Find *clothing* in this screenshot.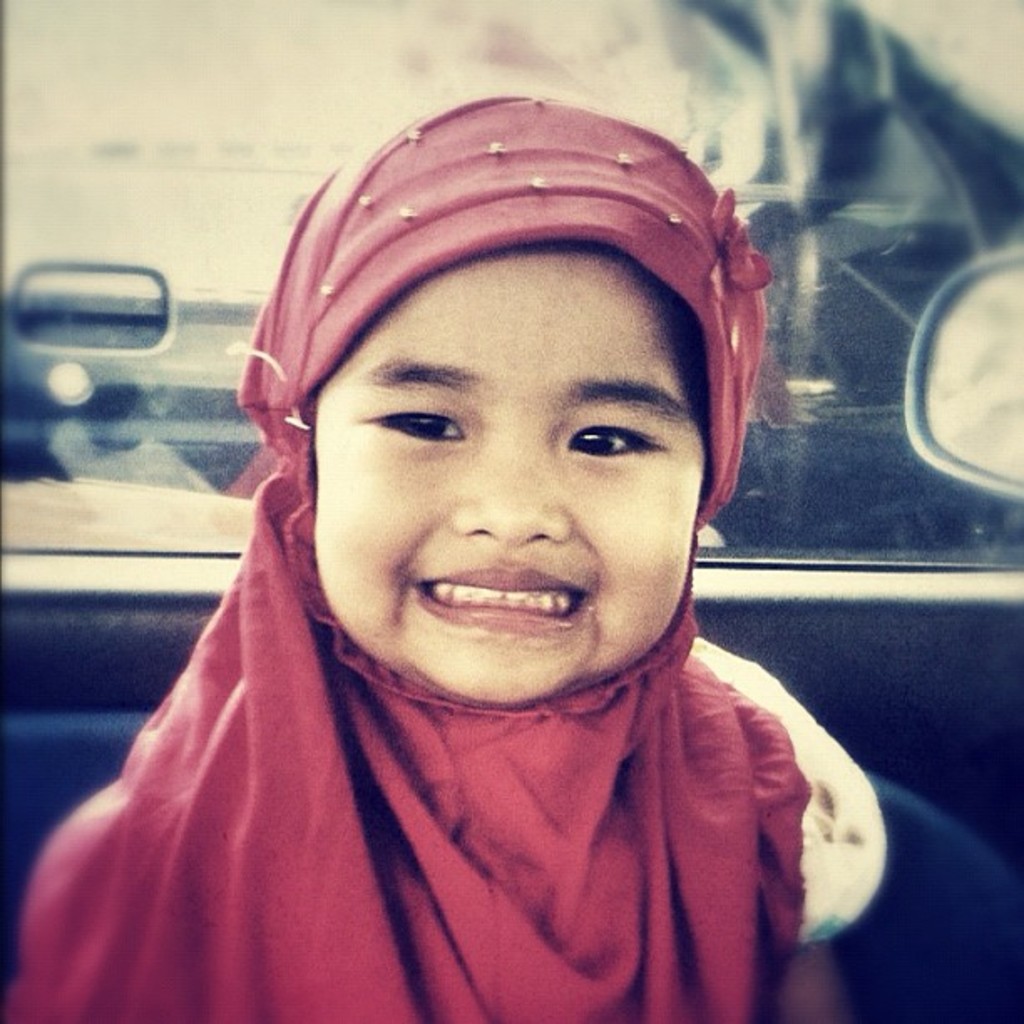
The bounding box for *clothing* is 10 85 893 1012.
